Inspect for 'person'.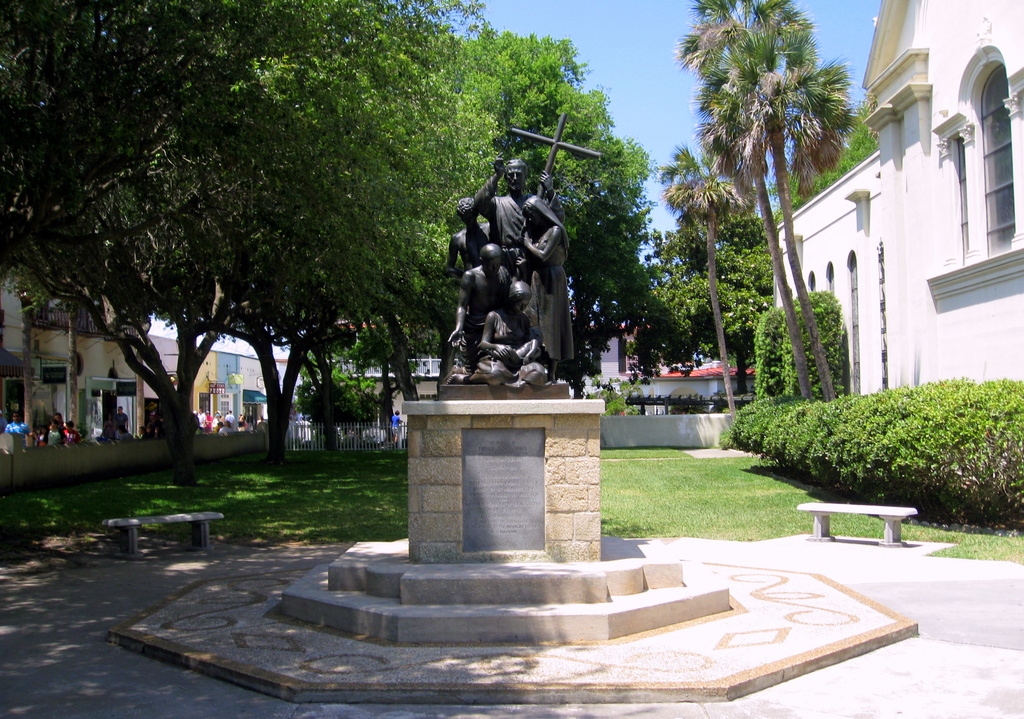
Inspection: [left=468, top=155, right=549, bottom=277].
